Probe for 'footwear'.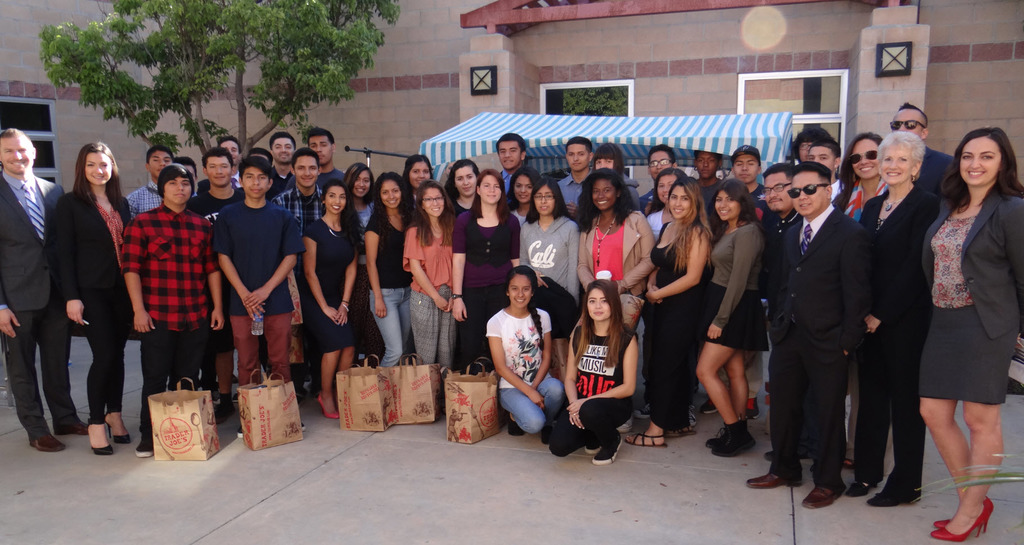
Probe result: box=[31, 431, 67, 453].
